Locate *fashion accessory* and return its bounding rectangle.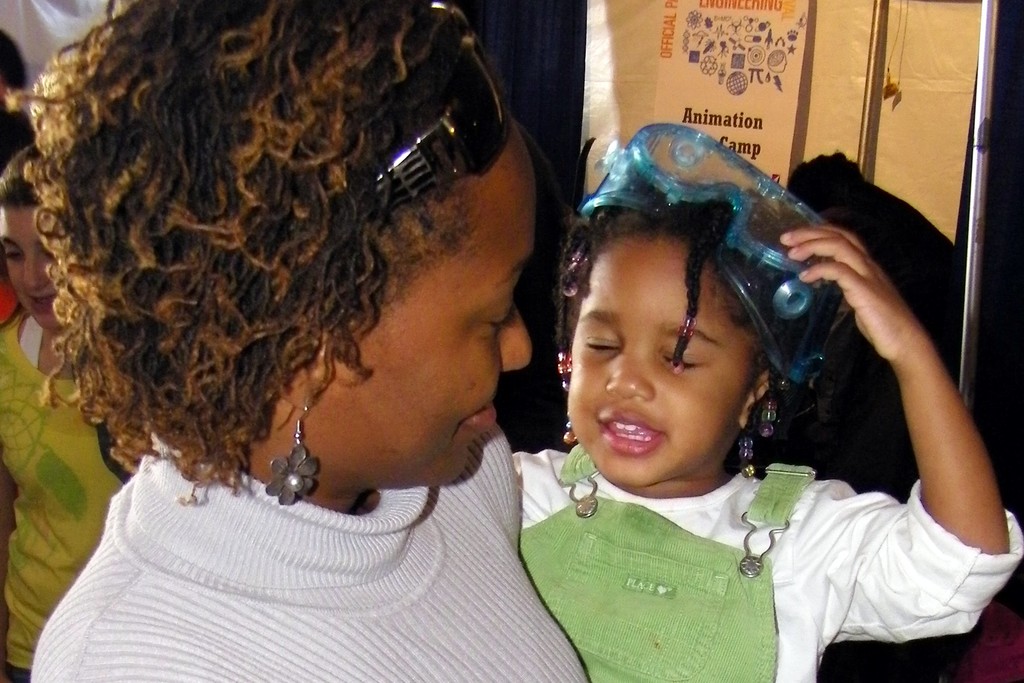
bbox(558, 359, 574, 372).
